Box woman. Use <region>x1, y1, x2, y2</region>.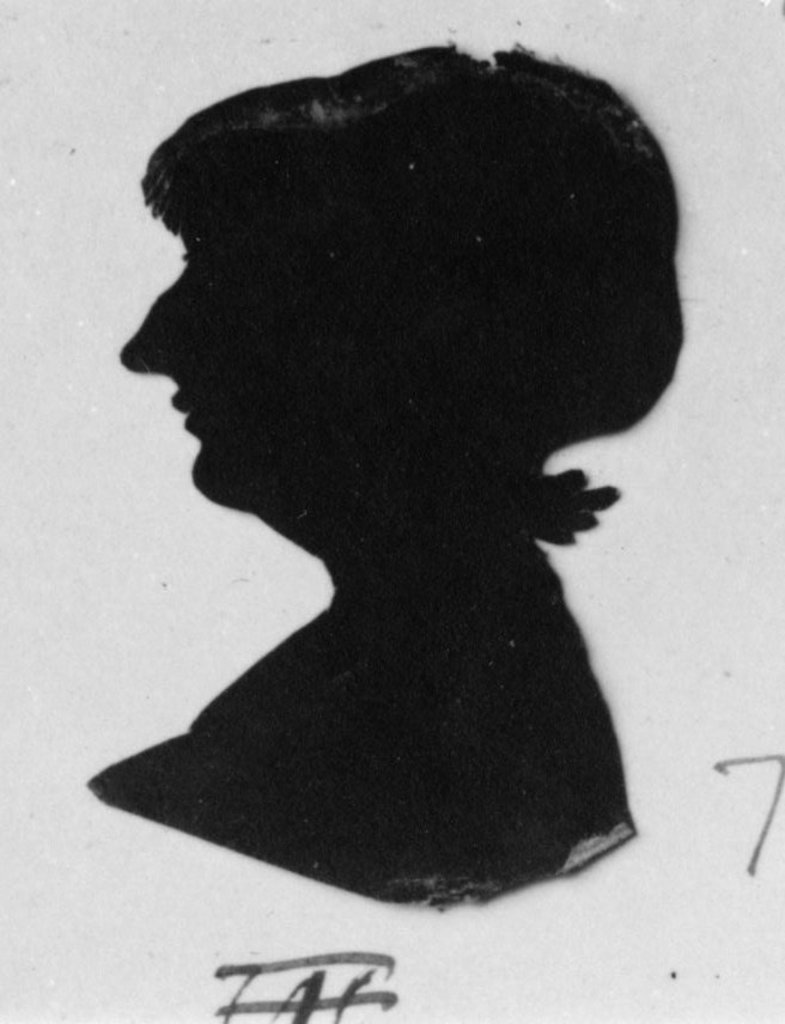
<region>55, 50, 751, 915</region>.
